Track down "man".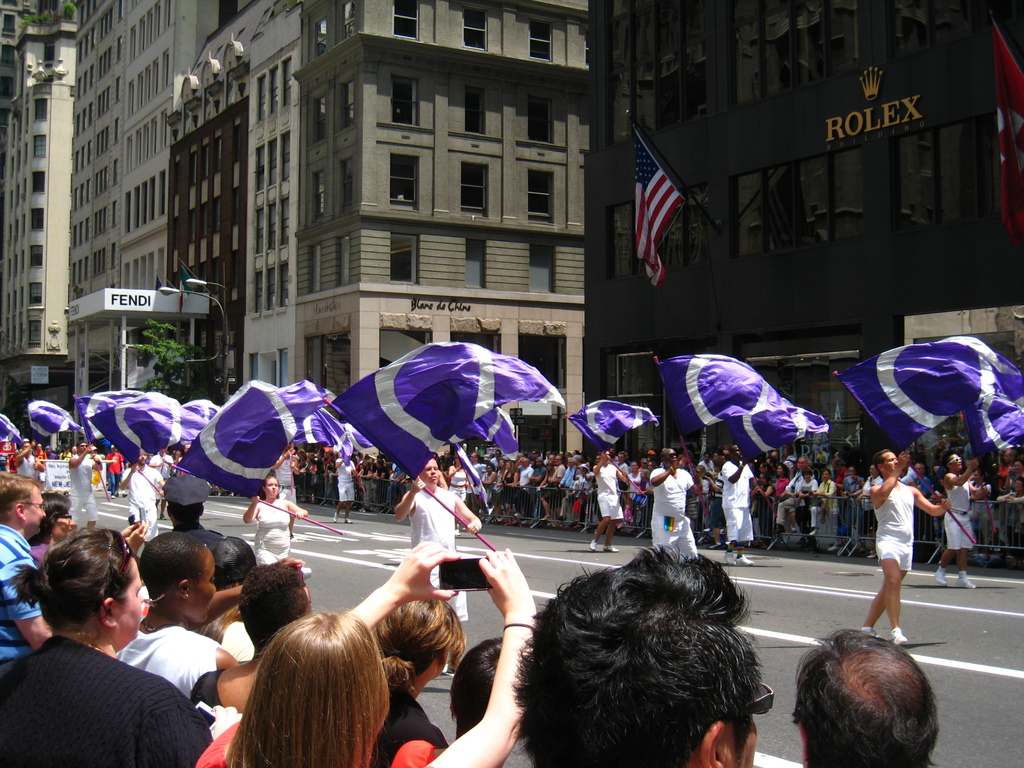
Tracked to (x1=68, y1=440, x2=104, y2=529).
